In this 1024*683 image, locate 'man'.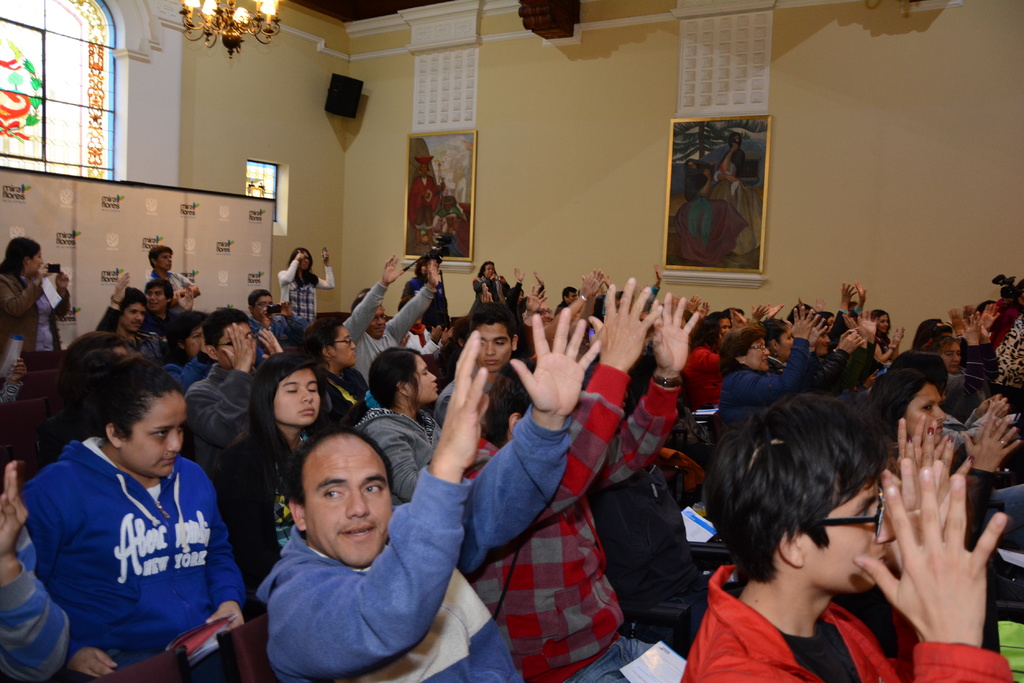
Bounding box: <bbox>146, 245, 202, 313</bbox>.
